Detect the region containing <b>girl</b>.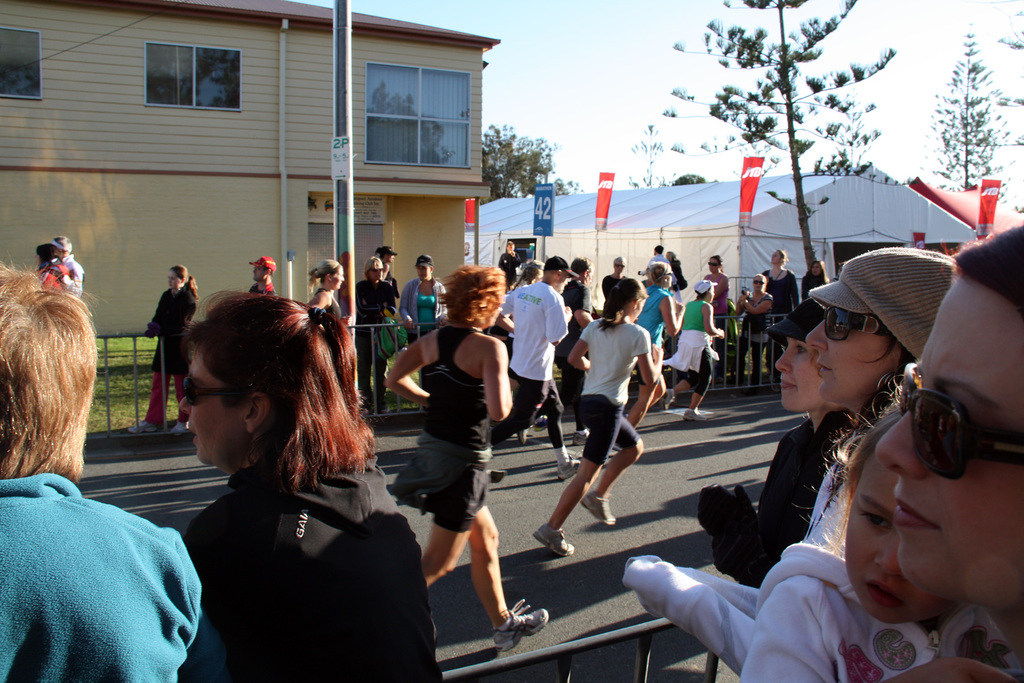
bbox=(527, 271, 667, 564).
